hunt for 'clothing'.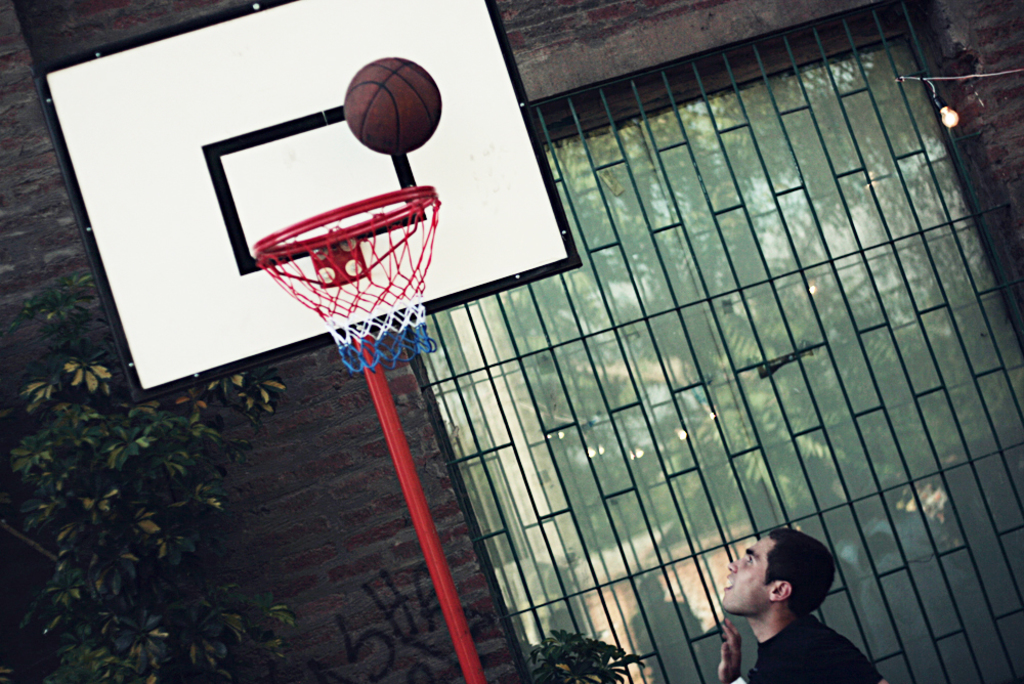
Hunted down at 732/614/884/683.
